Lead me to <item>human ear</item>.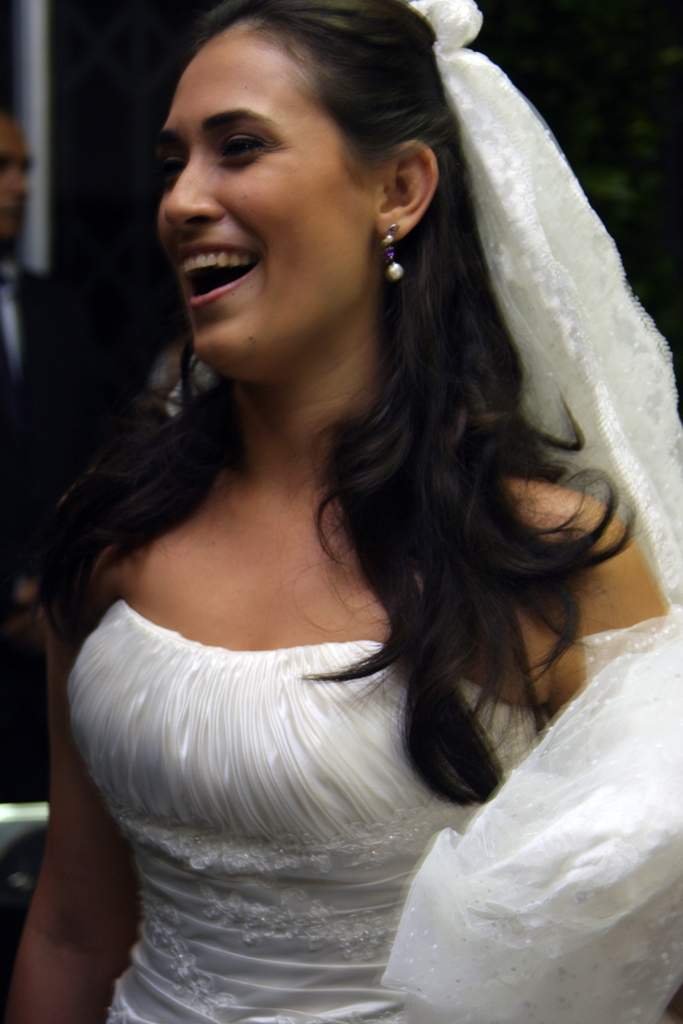
Lead to (x1=379, y1=138, x2=437, y2=238).
